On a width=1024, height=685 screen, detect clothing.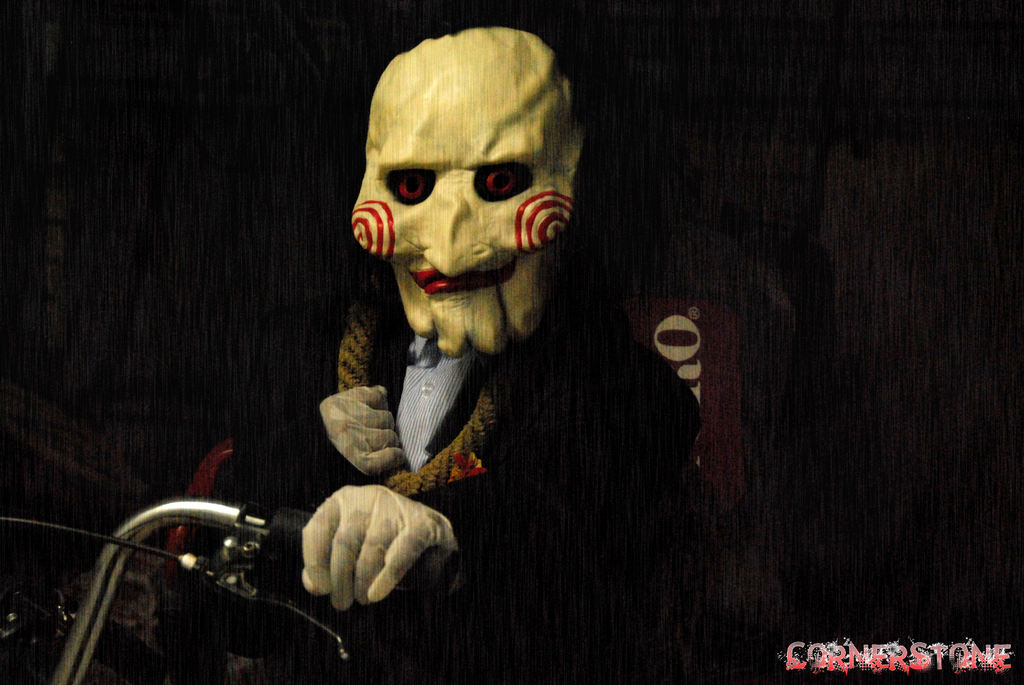
pyautogui.locateOnScreen(227, 289, 704, 666).
